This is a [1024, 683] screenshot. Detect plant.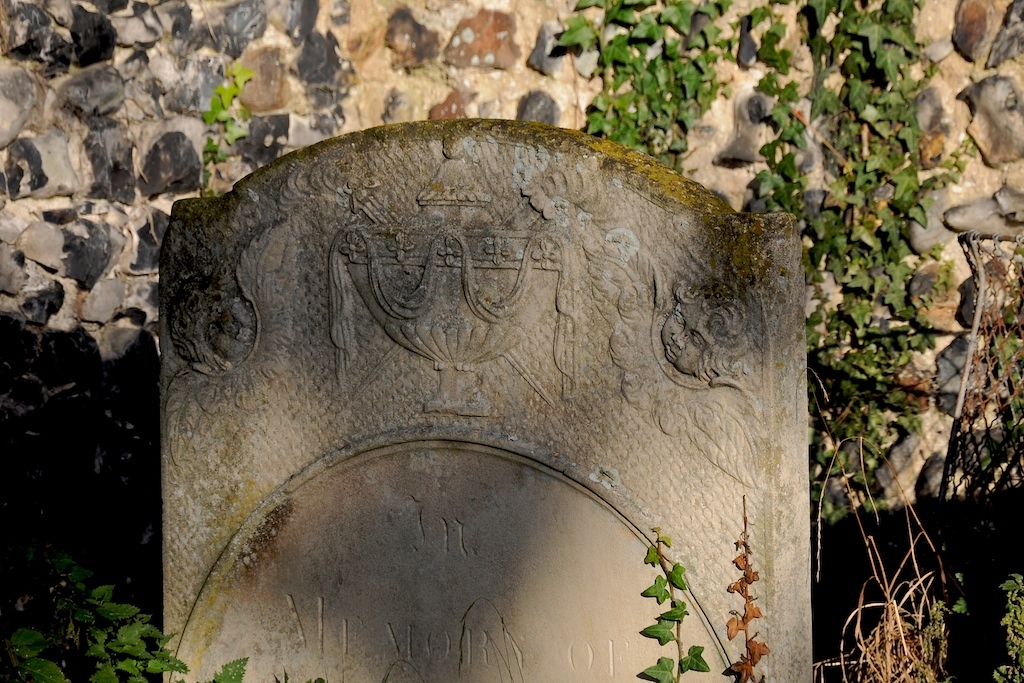
rect(971, 272, 1023, 477).
